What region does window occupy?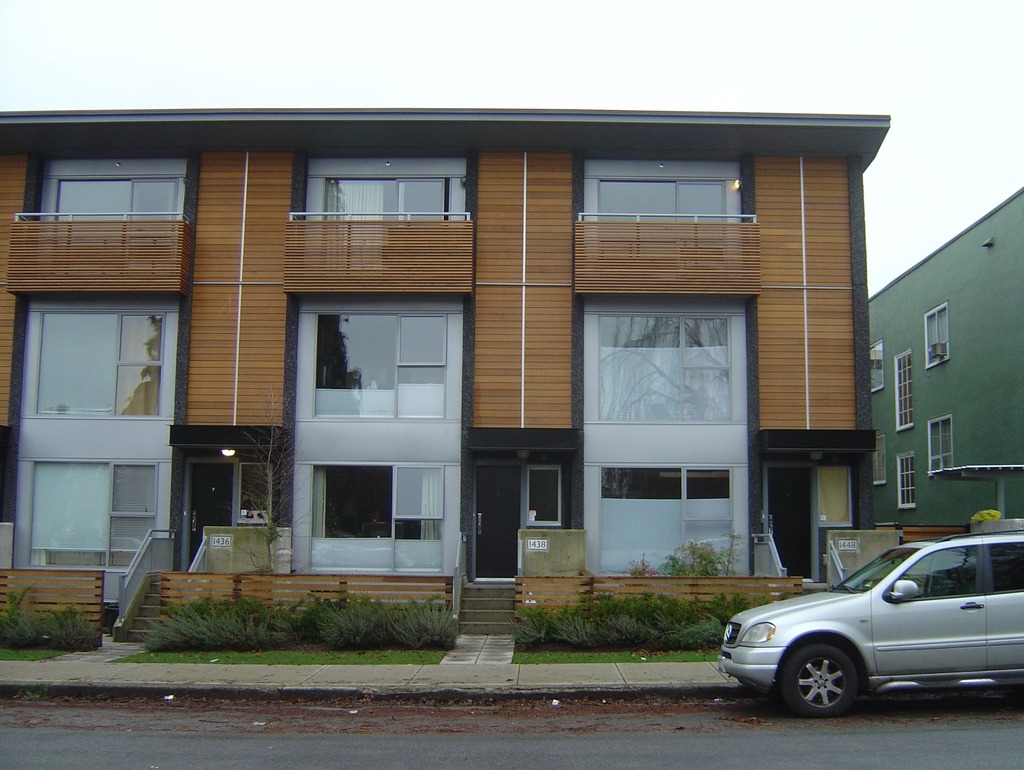
BBox(678, 314, 737, 422).
